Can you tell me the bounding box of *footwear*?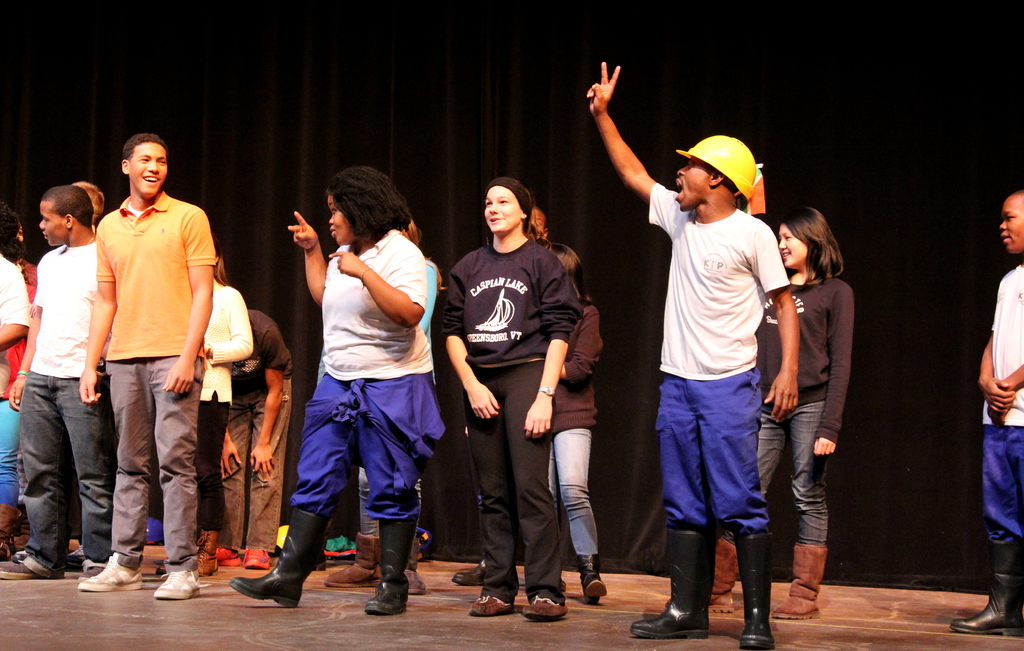
l=190, t=526, r=221, b=577.
